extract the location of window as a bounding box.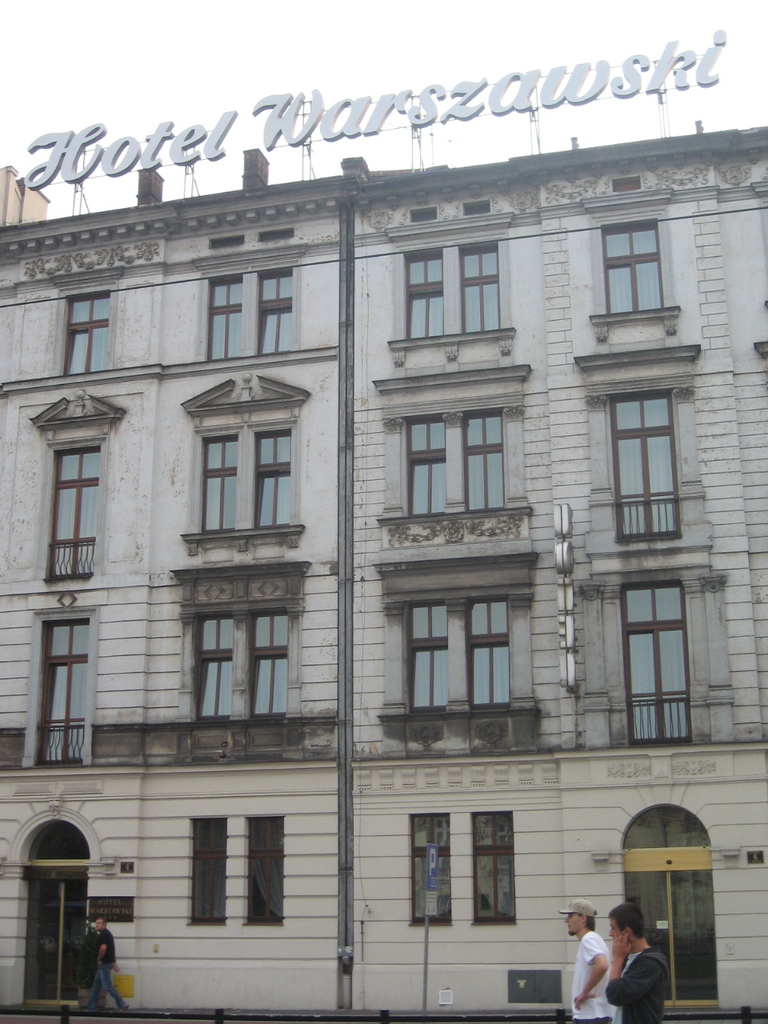
[466, 411, 506, 511].
